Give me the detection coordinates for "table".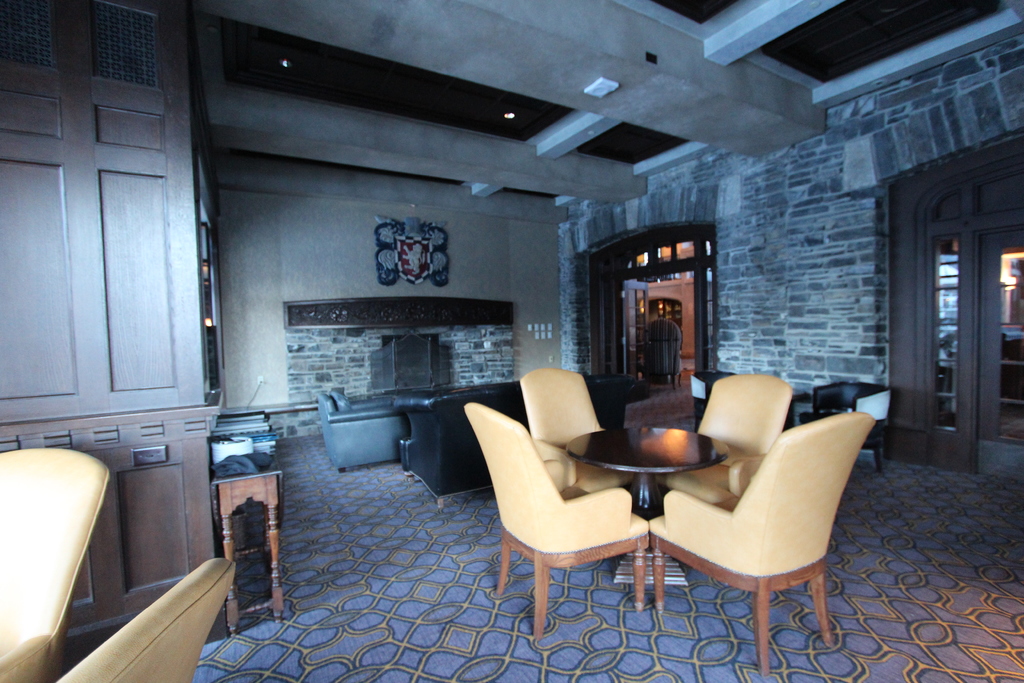
(568, 427, 731, 583).
